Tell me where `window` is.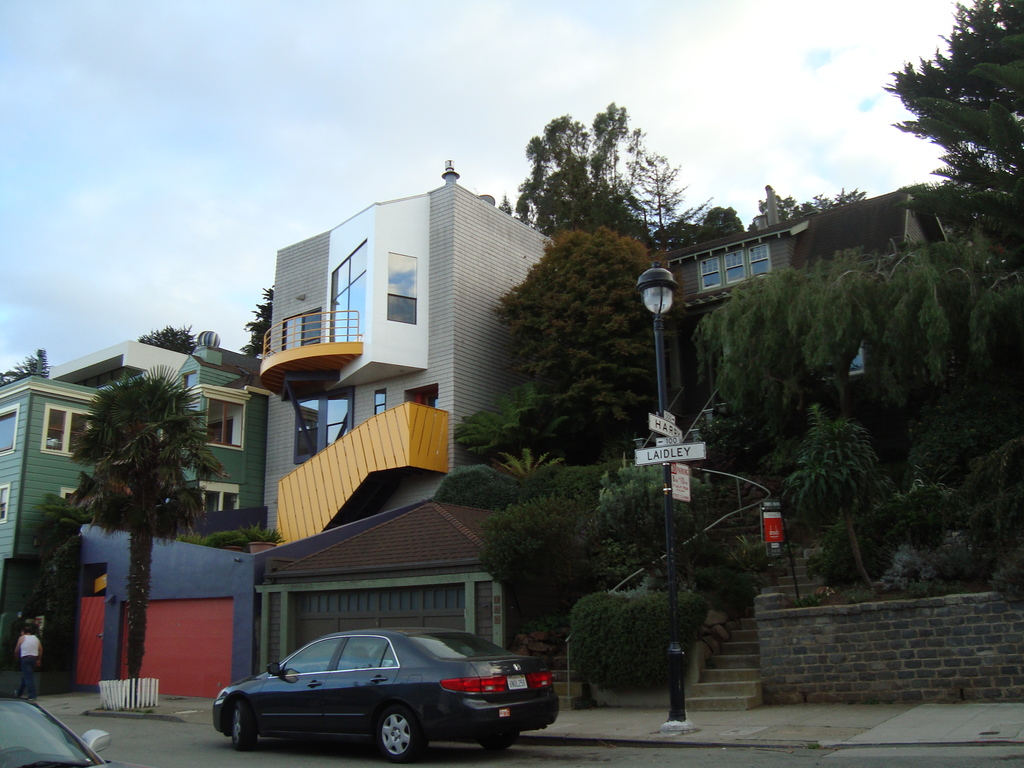
`window` is at bbox(372, 390, 385, 417).
